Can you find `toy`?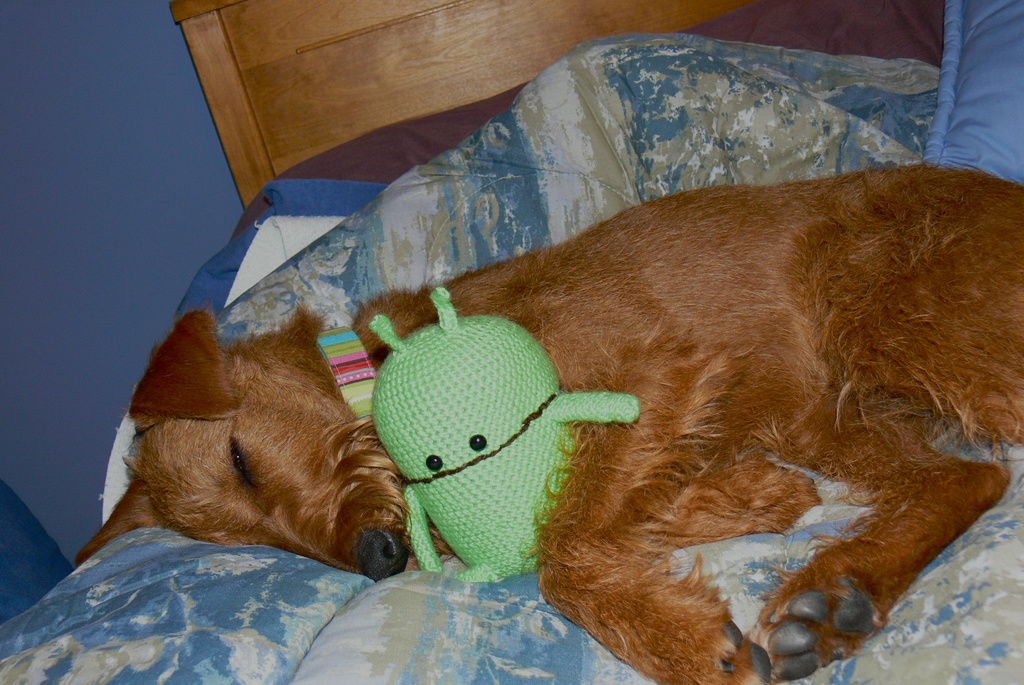
Yes, bounding box: (372, 284, 639, 589).
